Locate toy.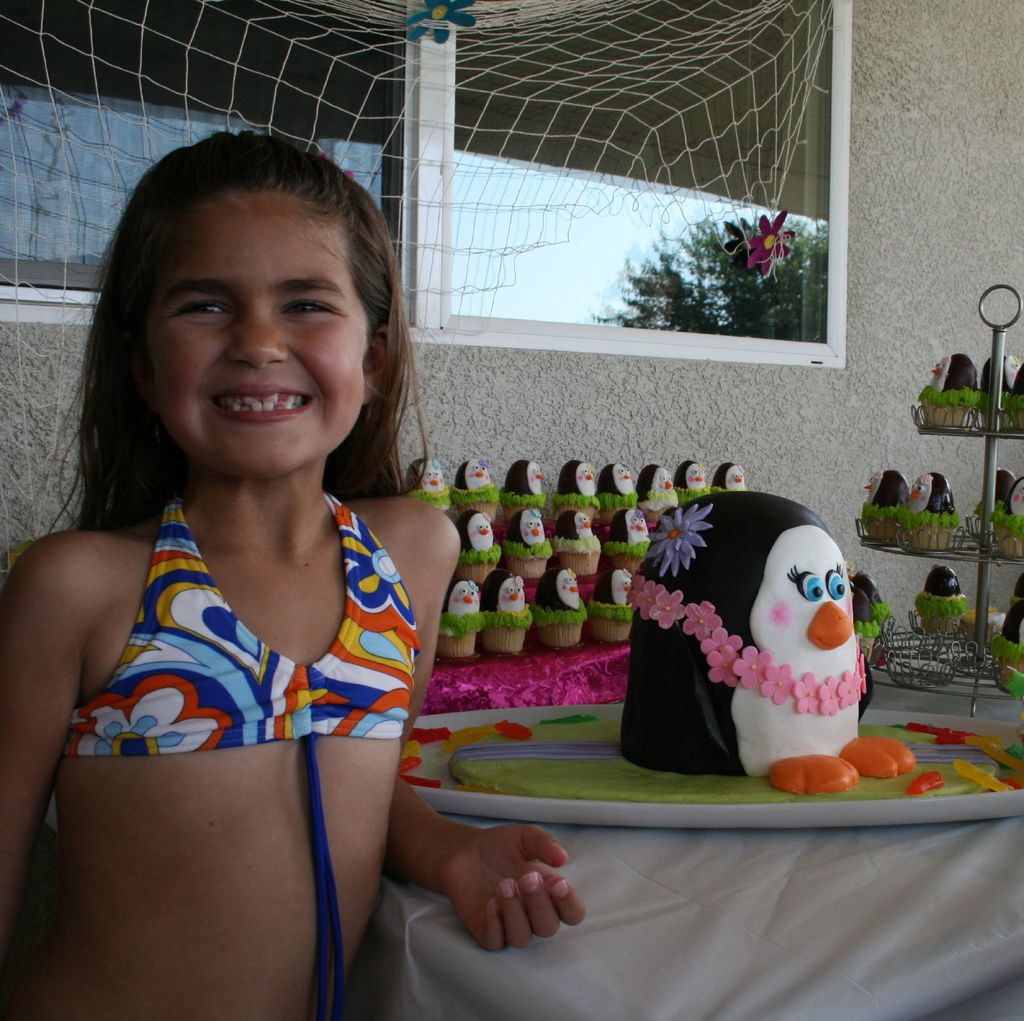
Bounding box: rect(482, 568, 534, 652).
